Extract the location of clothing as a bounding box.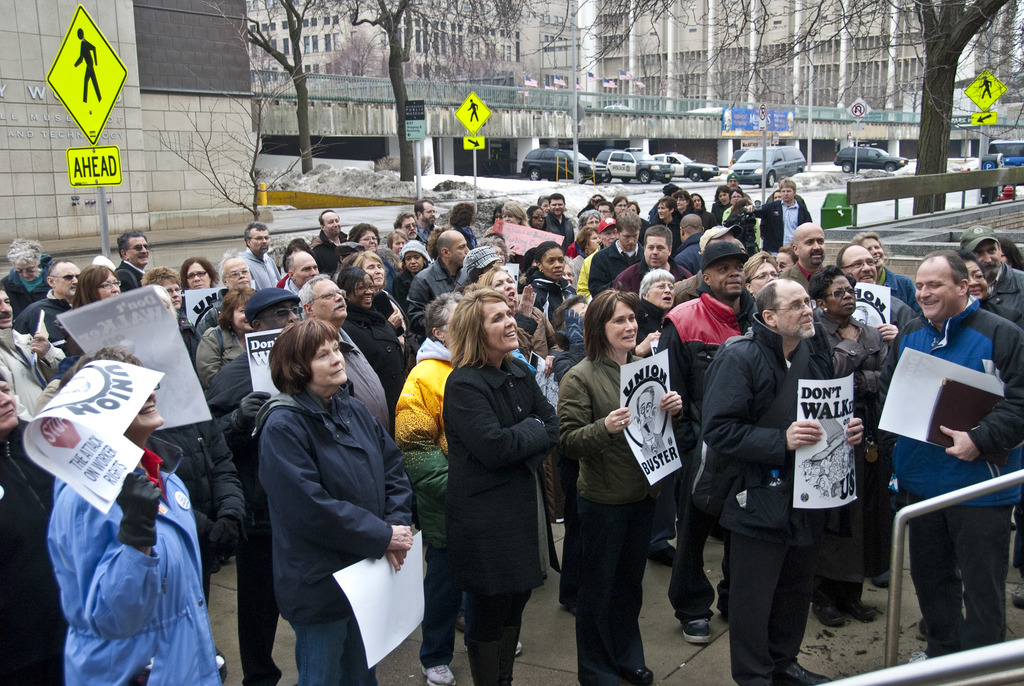
detection(527, 277, 571, 320).
